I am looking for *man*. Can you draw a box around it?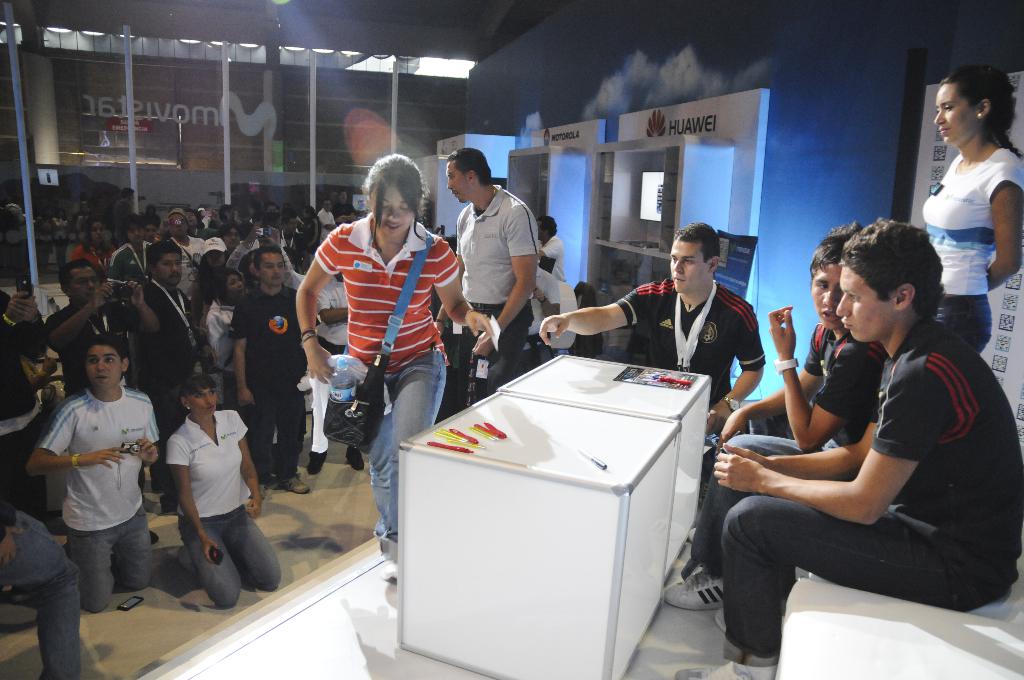
Sure, the bounding box is [x1=335, y1=188, x2=356, y2=226].
